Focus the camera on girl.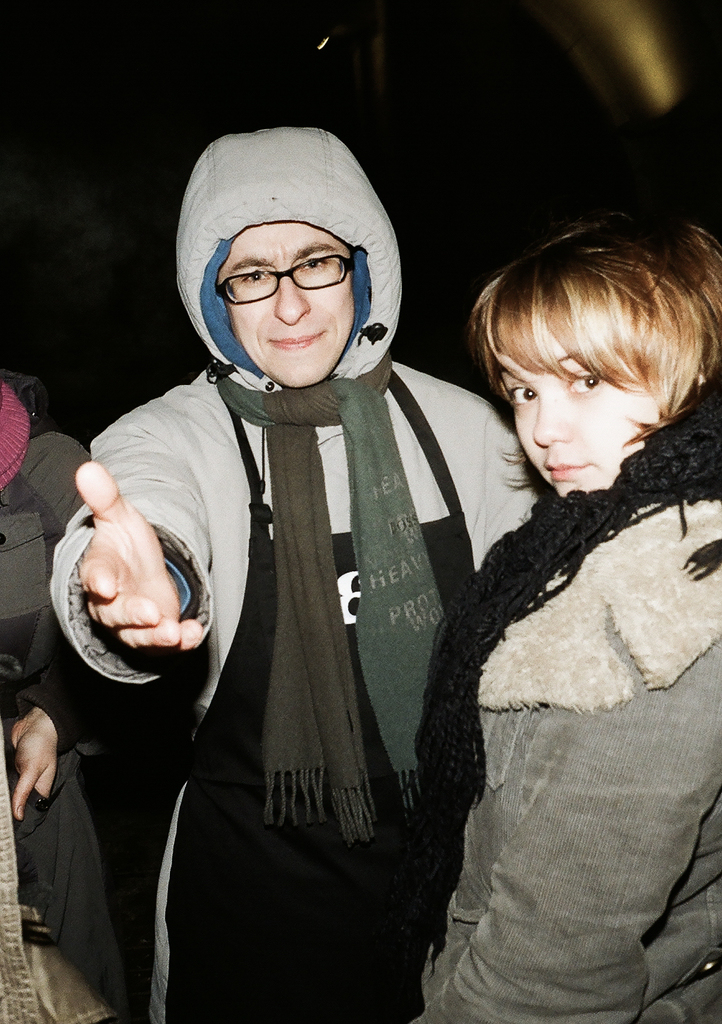
Focus region: left=406, top=218, right=721, bottom=1023.
